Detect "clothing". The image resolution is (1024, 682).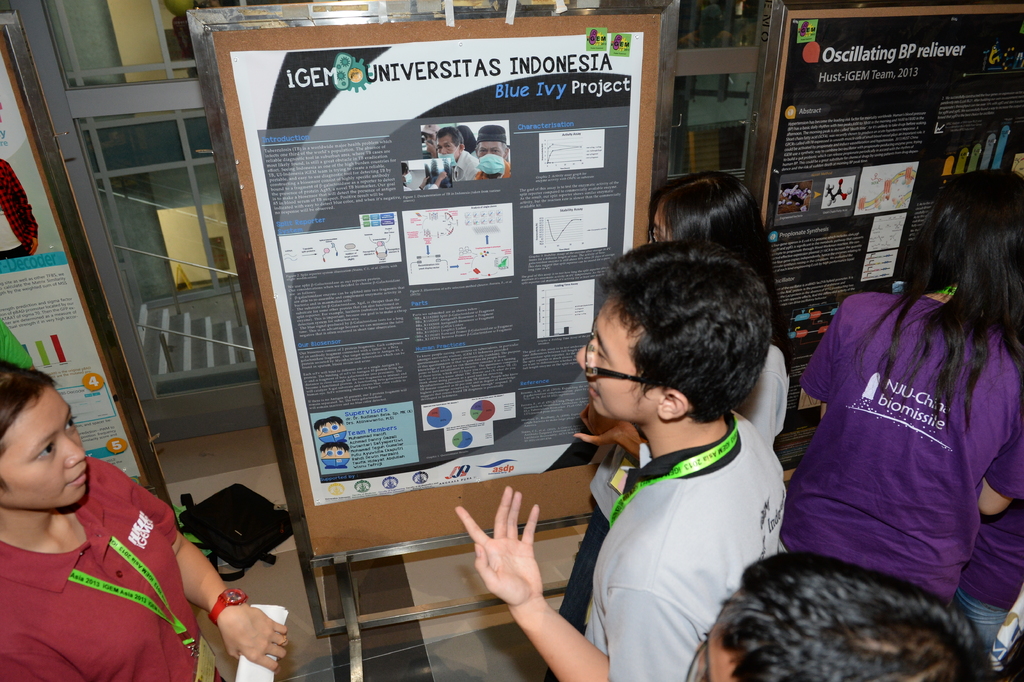
l=556, t=341, r=792, b=631.
